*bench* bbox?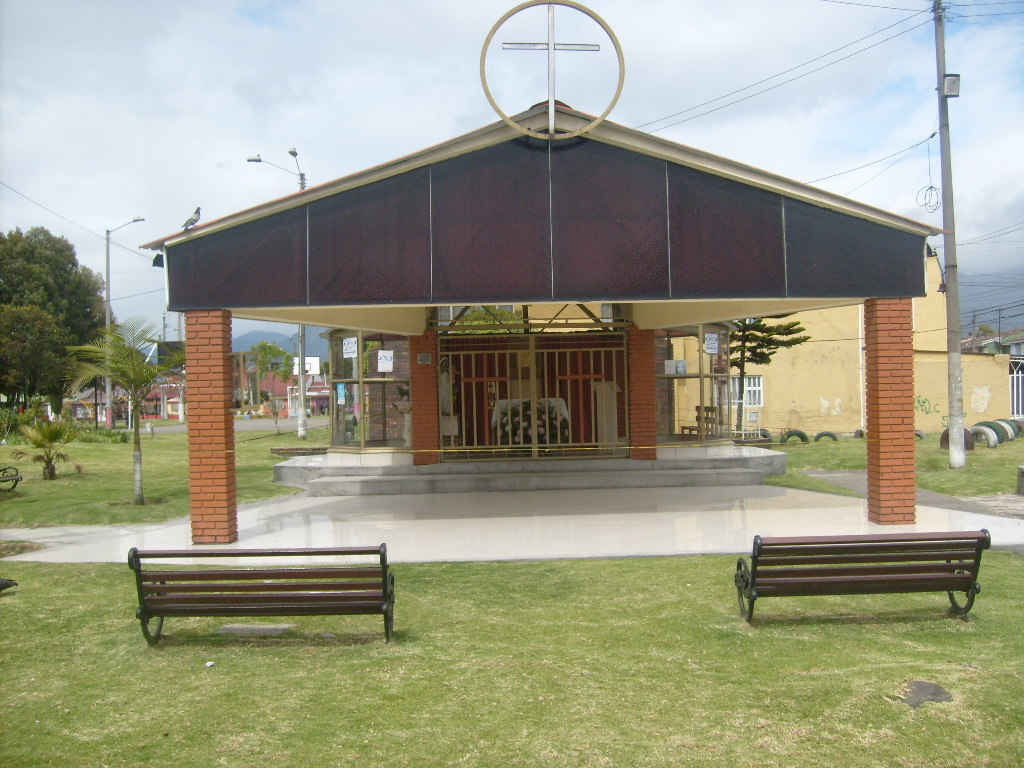
bbox=(730, 527, 1000, 623)
